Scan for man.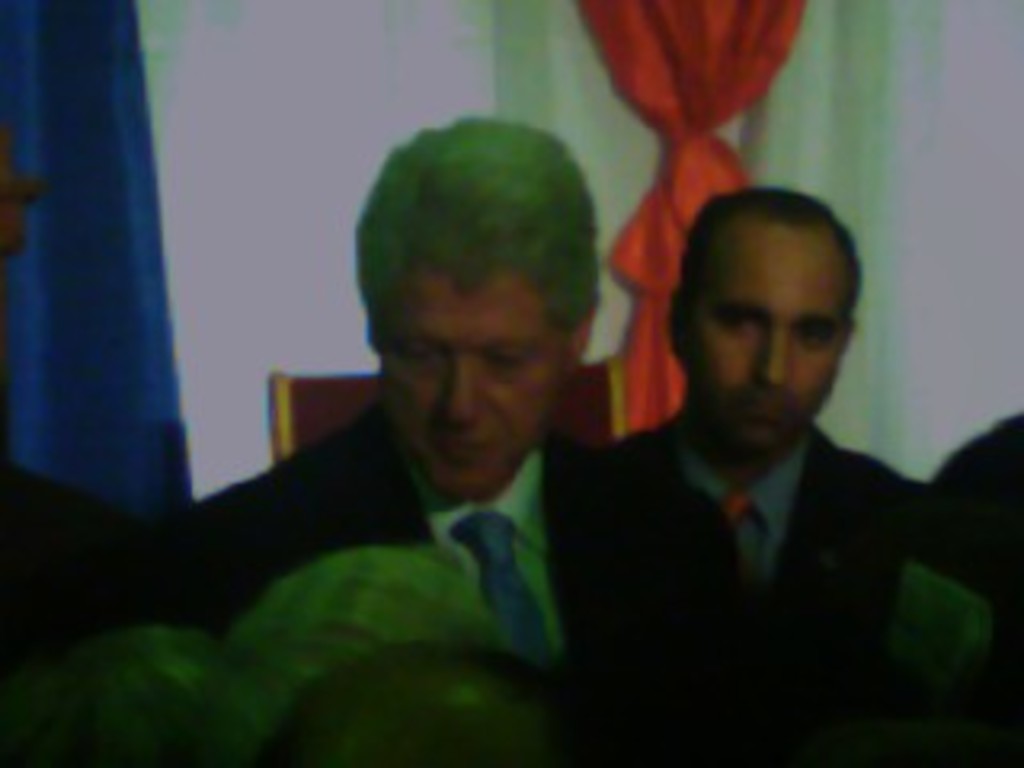
Scan result: 214:134:832:717.
